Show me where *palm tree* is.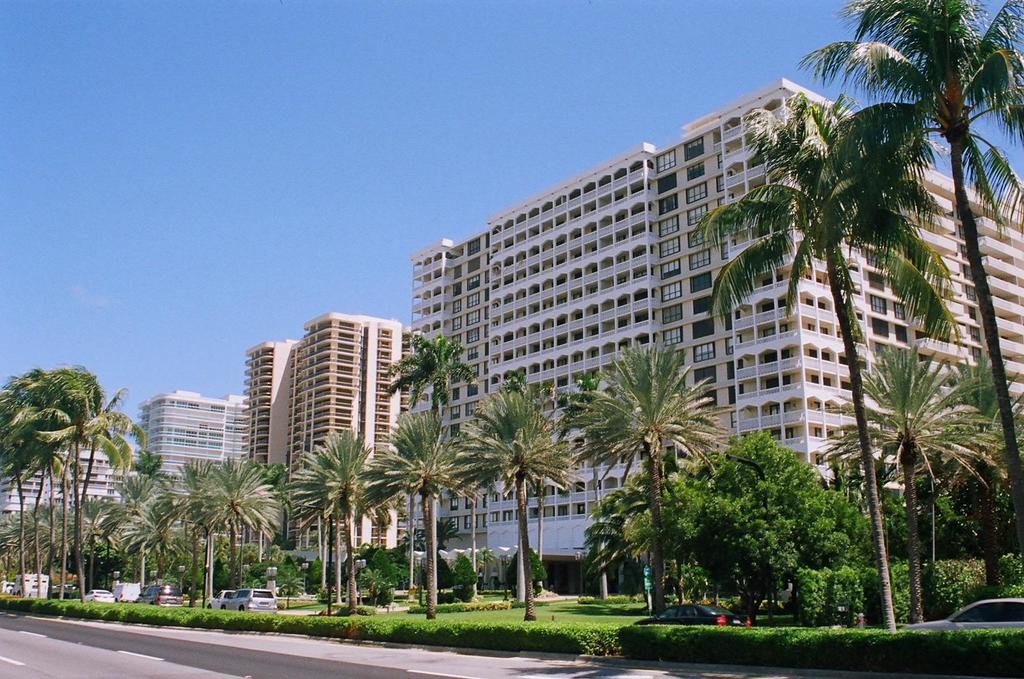
*palm tree* is at 442,377,590,574.
